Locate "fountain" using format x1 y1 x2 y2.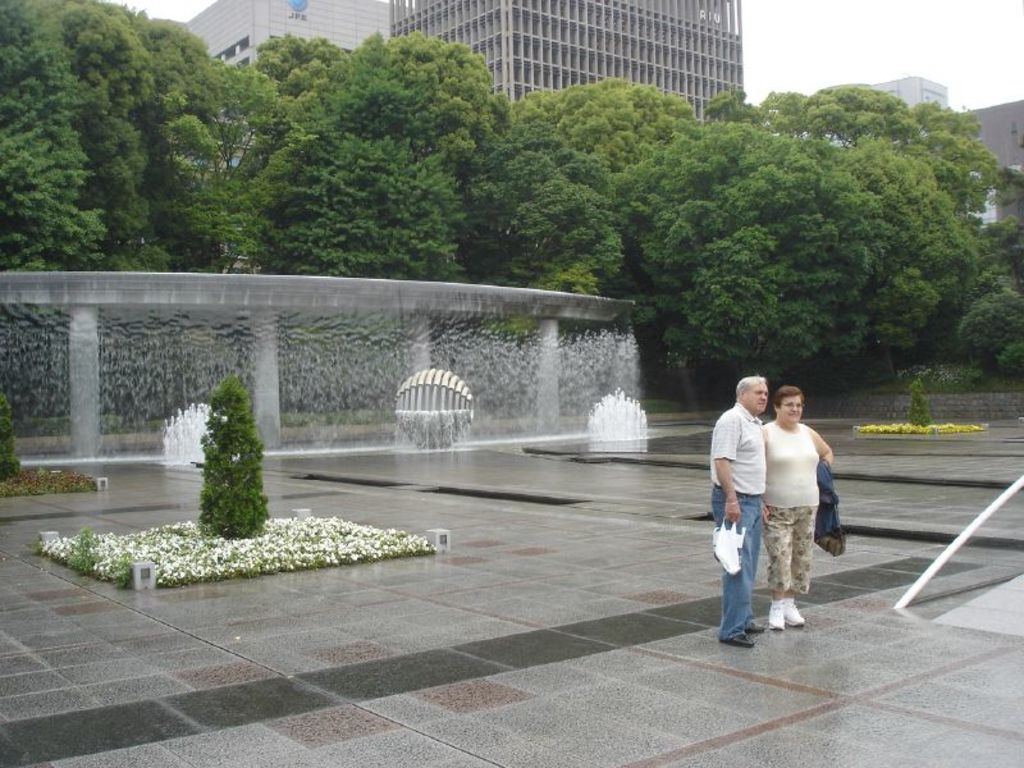
1 261 652 470.
